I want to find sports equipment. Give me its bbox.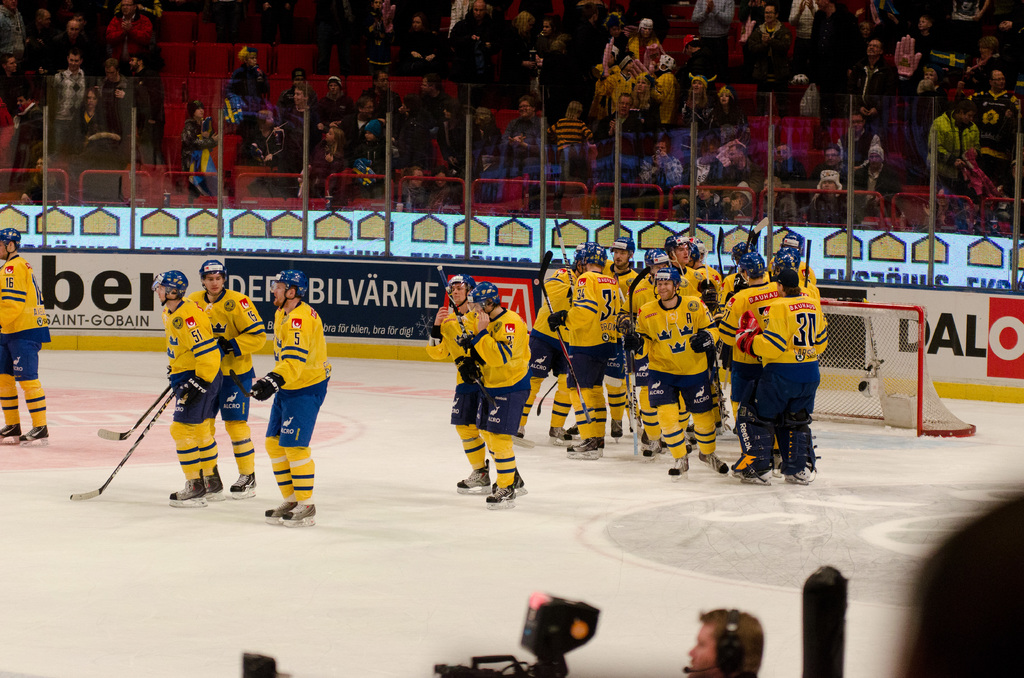
(536,250,593,426).
